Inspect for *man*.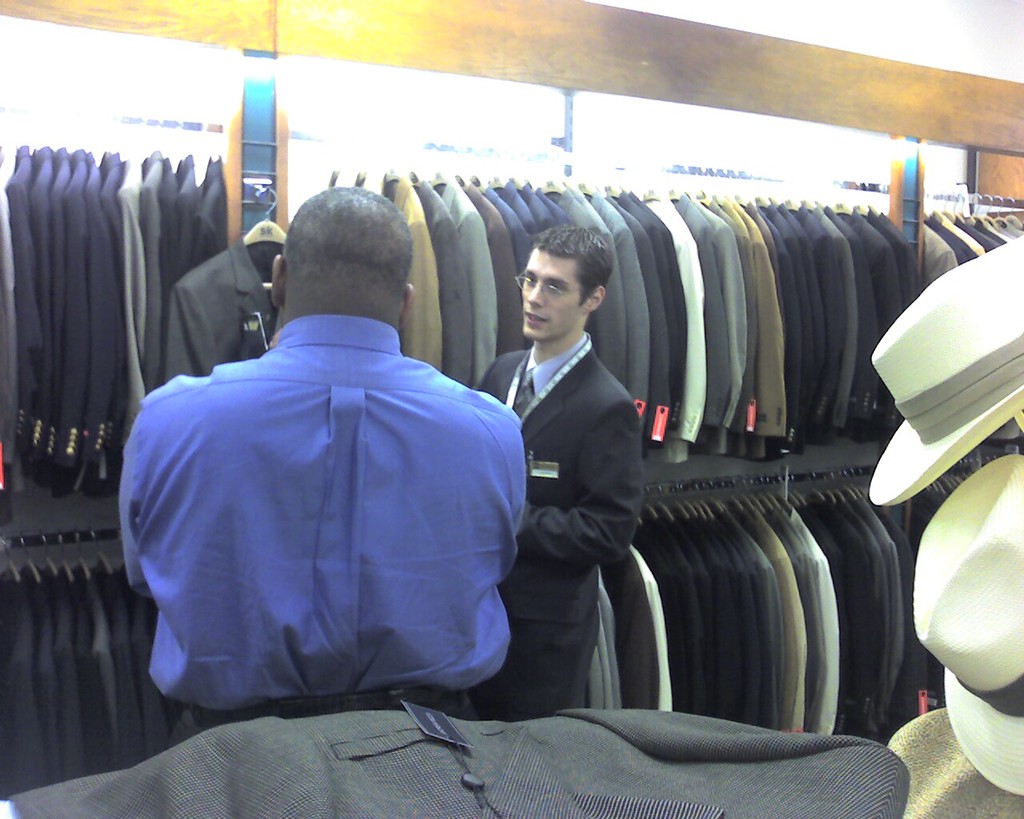
Inspection: 470/224/646/725.
